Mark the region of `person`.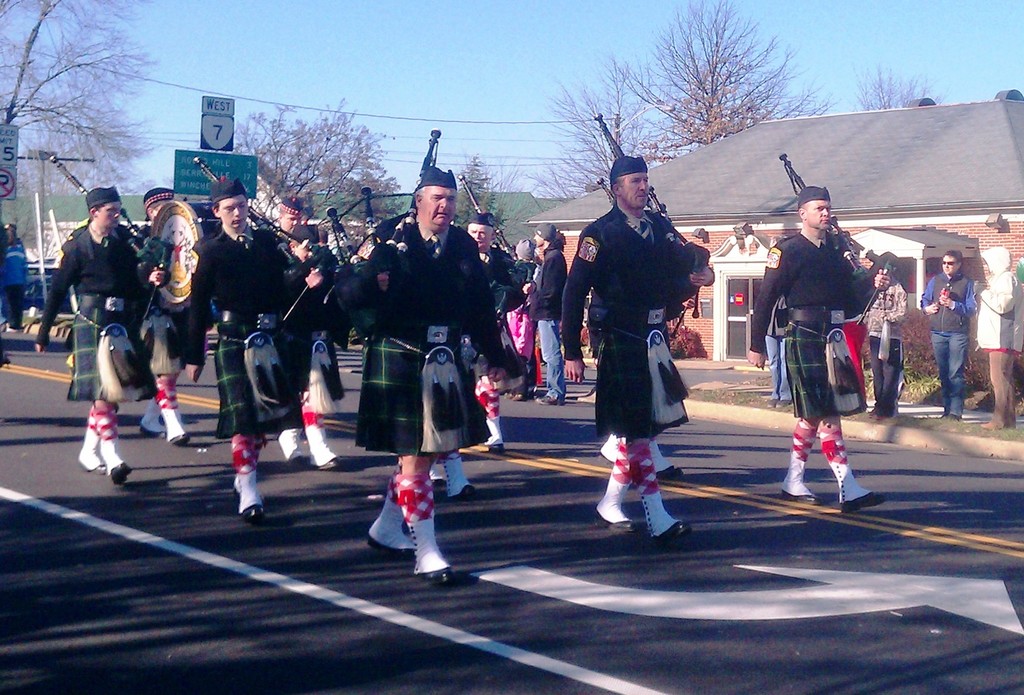
Region: <box>924,248,982,411</box>.
